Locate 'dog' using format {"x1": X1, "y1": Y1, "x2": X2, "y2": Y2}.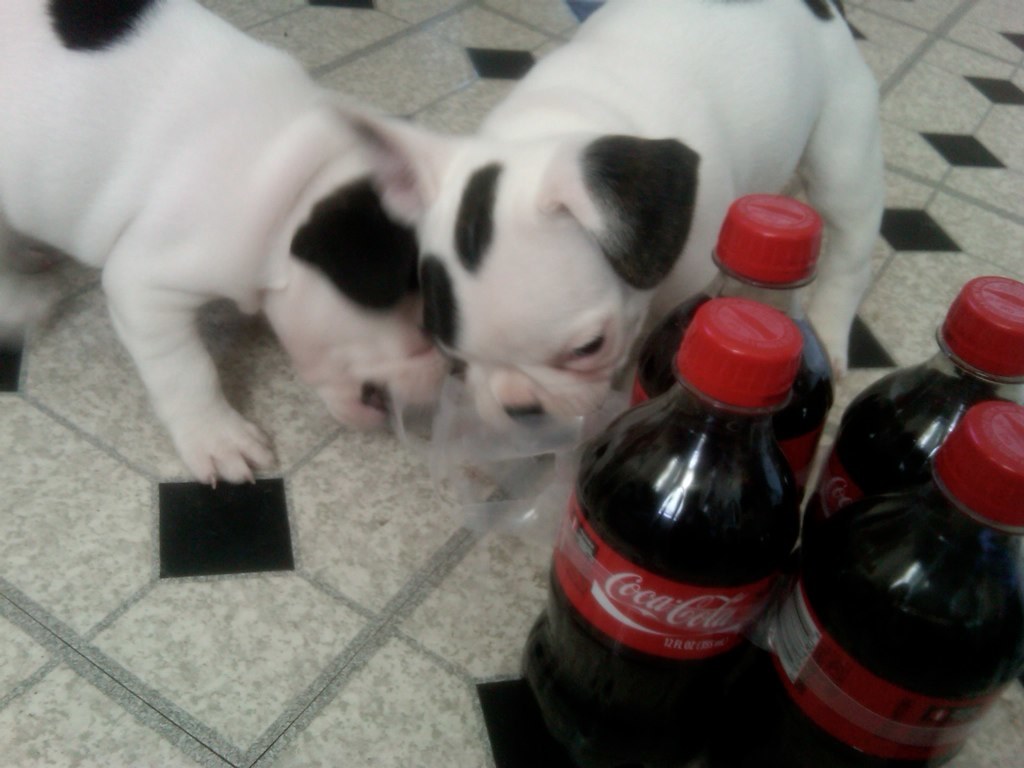
{"x1": 323, "y1": 0, "x2": 883, "y2": 435}.
